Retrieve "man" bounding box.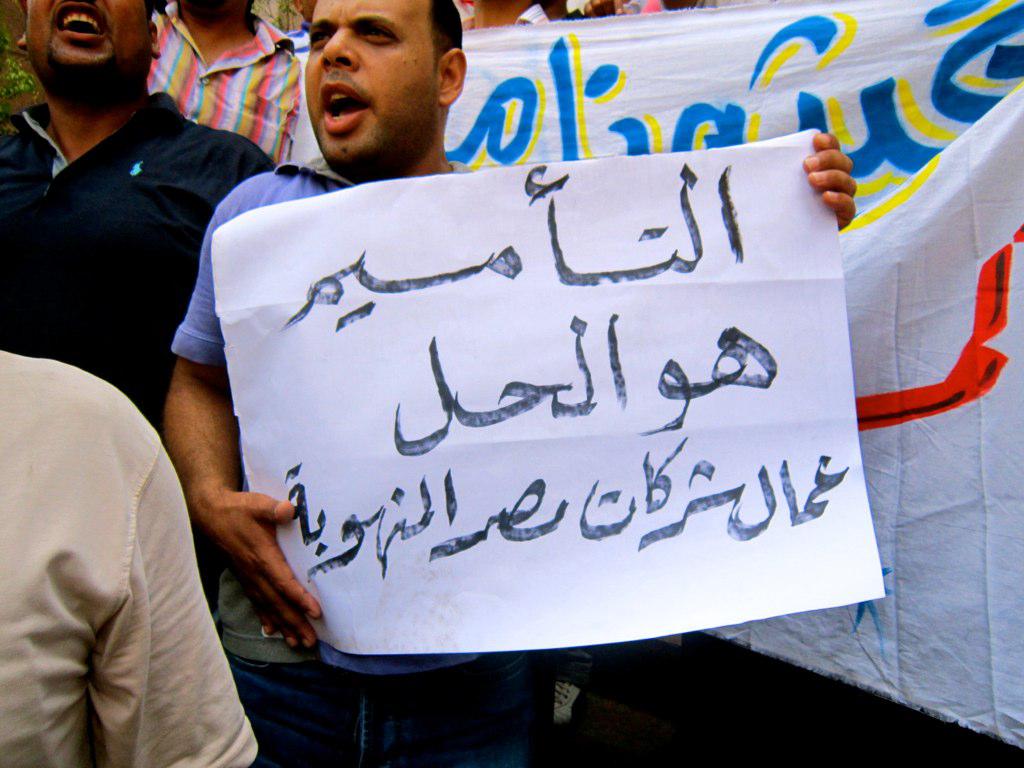
Bounding box: left=116, top=0, right=304, bottom=170.
